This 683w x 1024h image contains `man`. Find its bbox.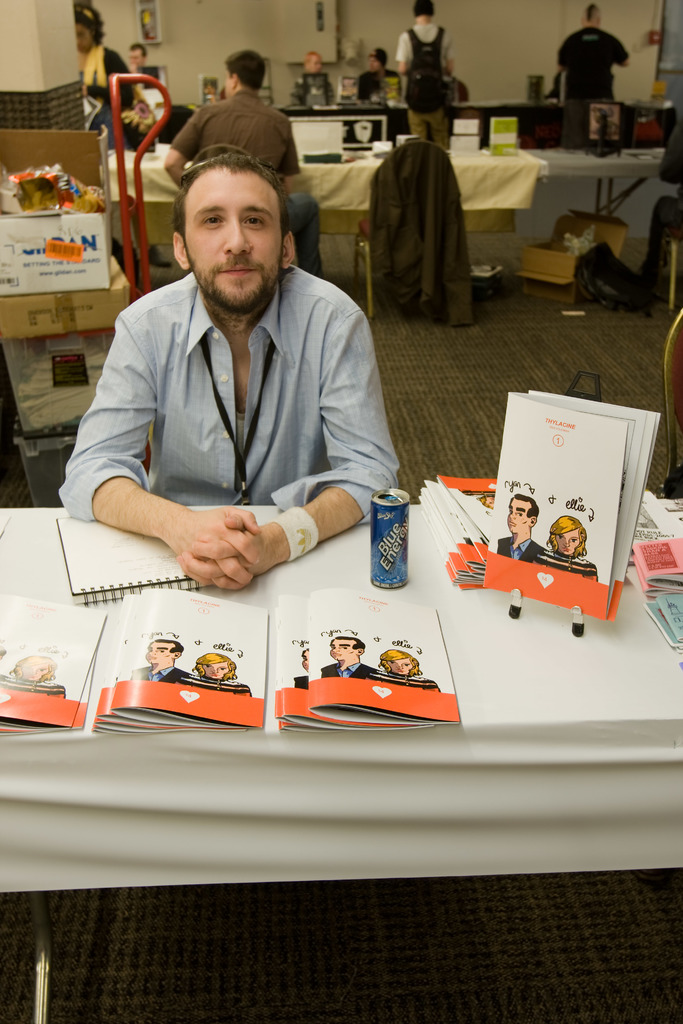
(x1=162, y1=51, x2=324, y2=276).
